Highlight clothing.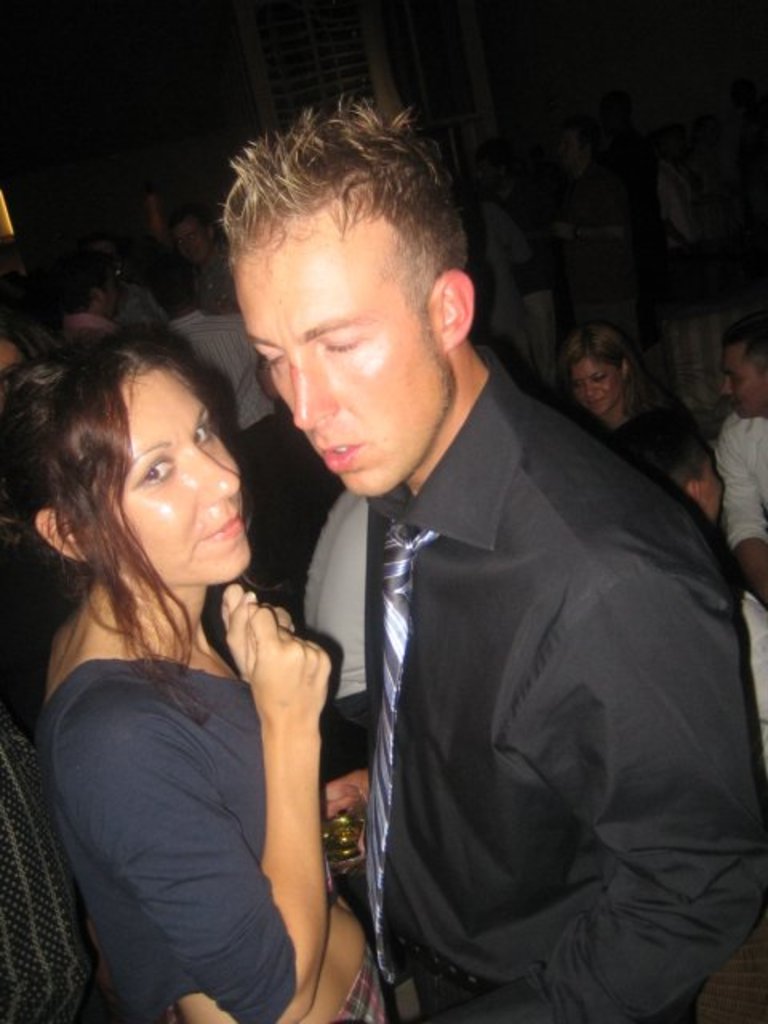
Highlighted region: x1=190, y1=235, x2=243, y2=322.
